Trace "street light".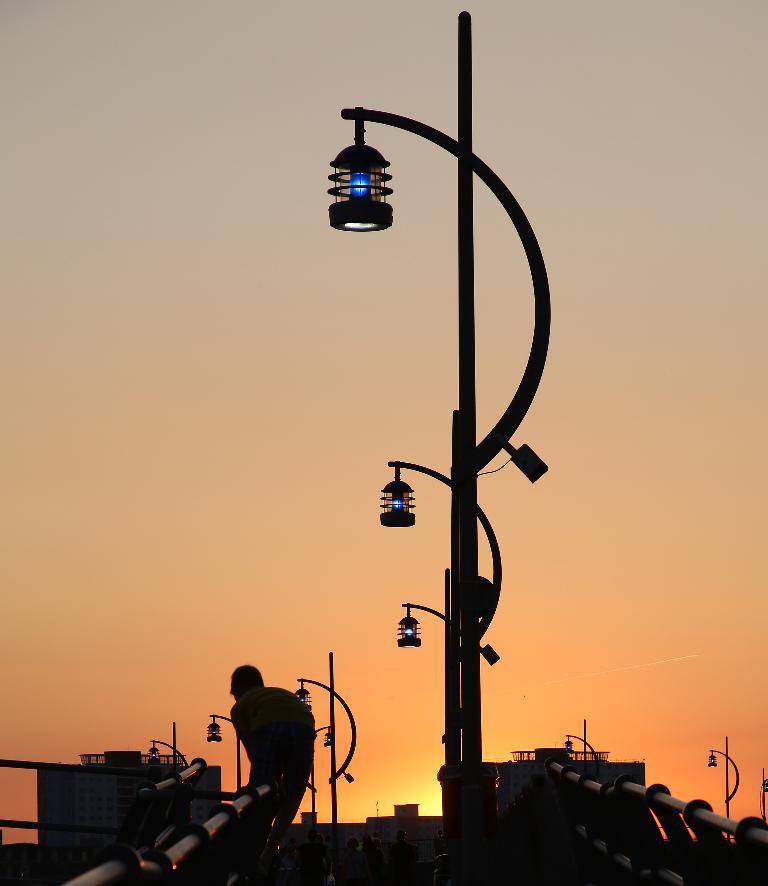
Traced to pyautogui.locateOnScreen(393, 462, 508, 824).
